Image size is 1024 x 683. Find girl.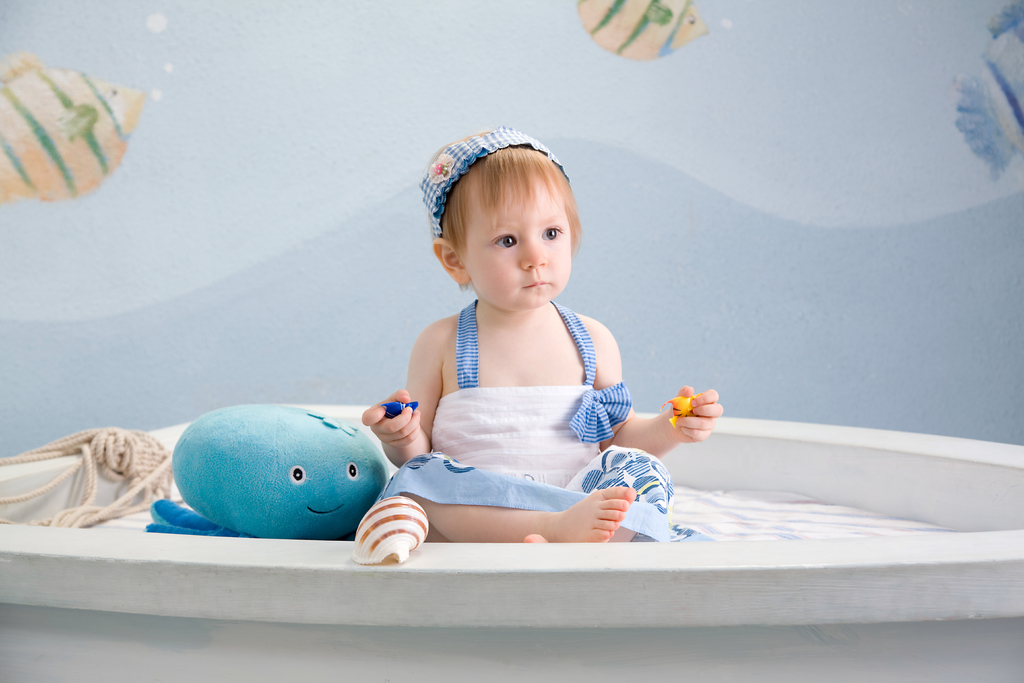
(362,131,724,539).
